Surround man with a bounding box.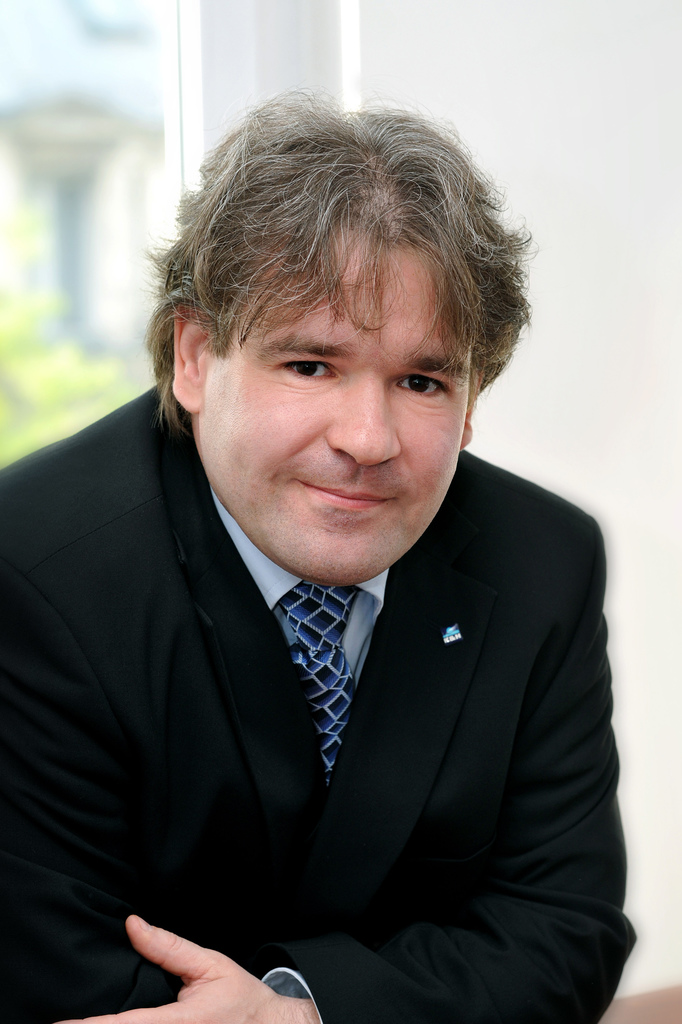
rect(29, 96, 655, 1001).
